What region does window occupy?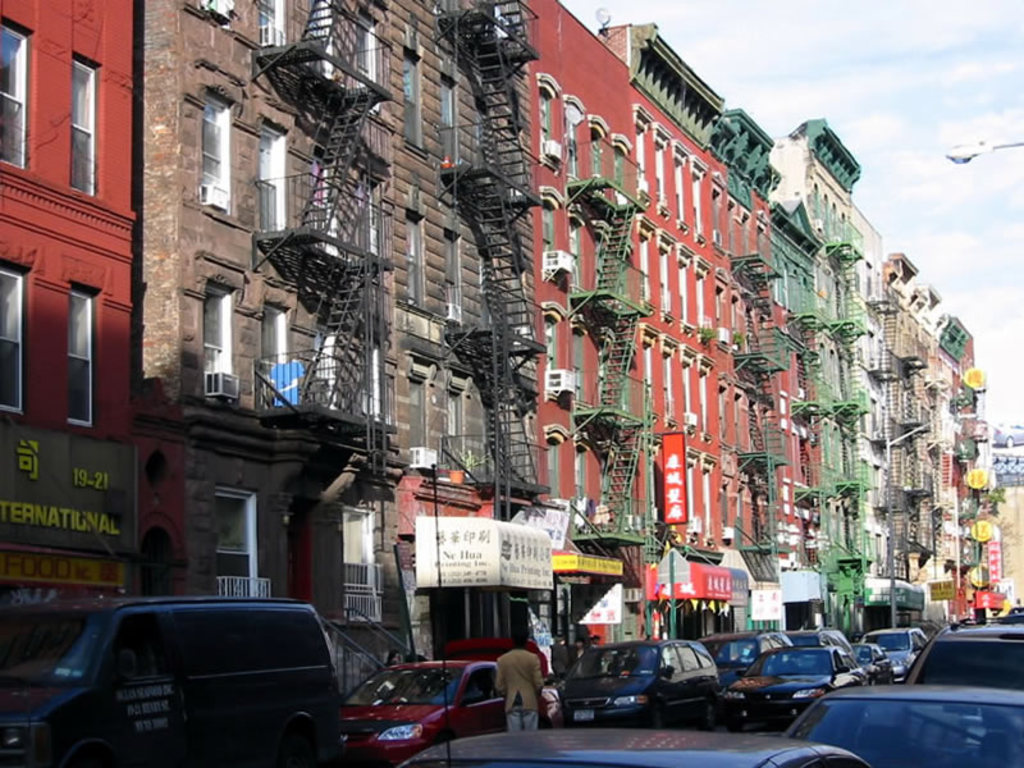
l=433, t=69, r=463, b=169.
